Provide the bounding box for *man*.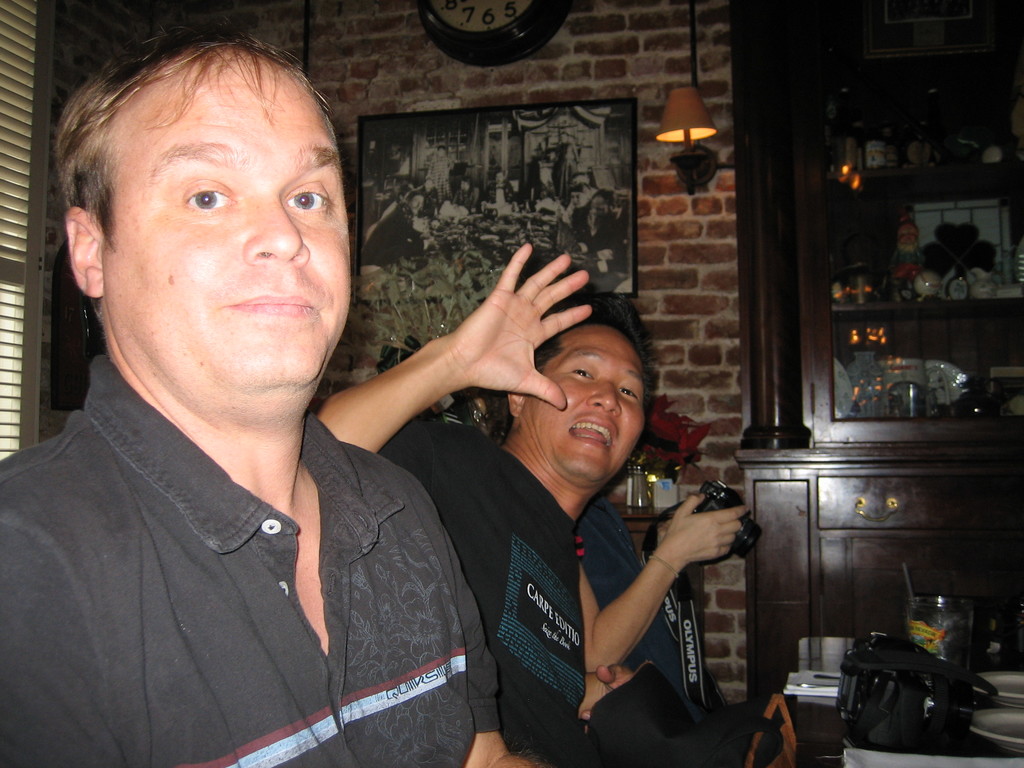
rect(0, 10, 549, 767).
